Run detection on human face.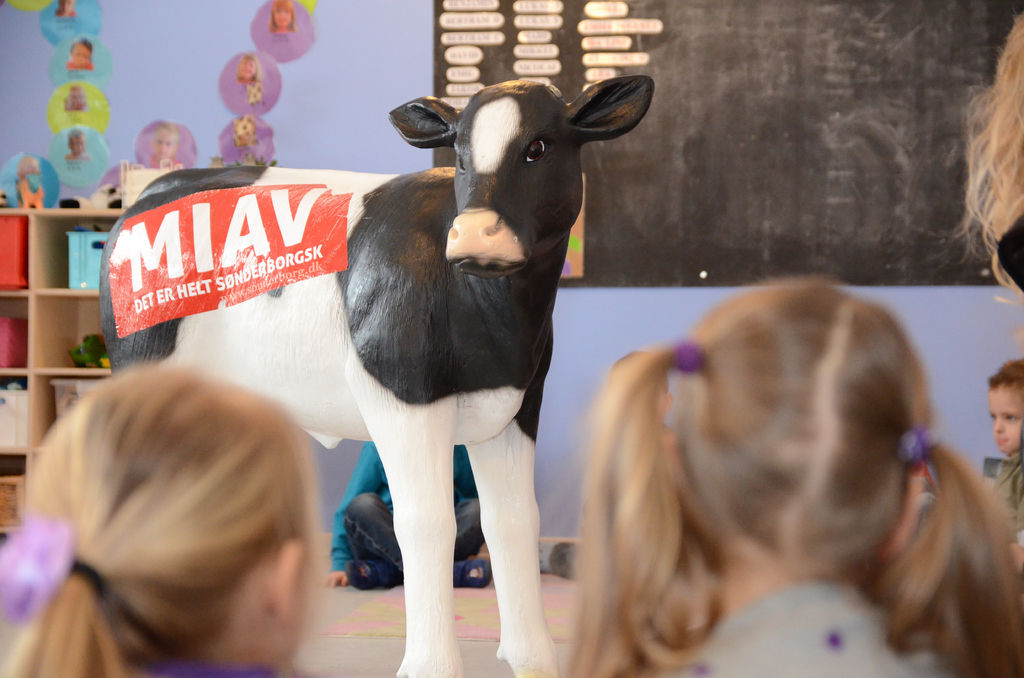
Result: [987,384,1023,451].
